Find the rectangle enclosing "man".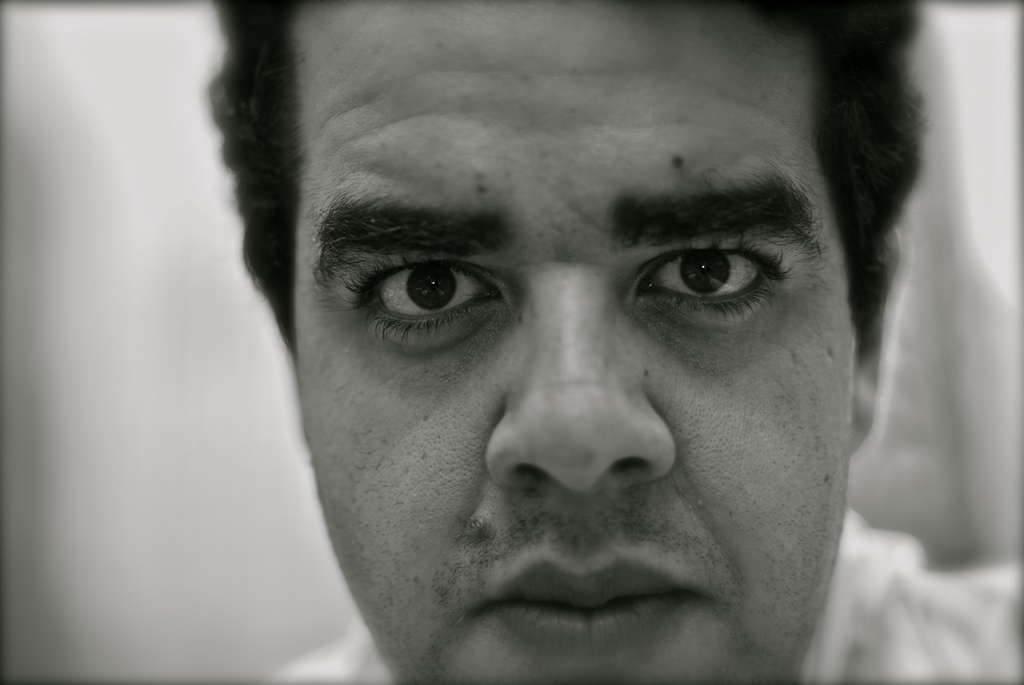
bbox=[129, 0, 1023, 684].
